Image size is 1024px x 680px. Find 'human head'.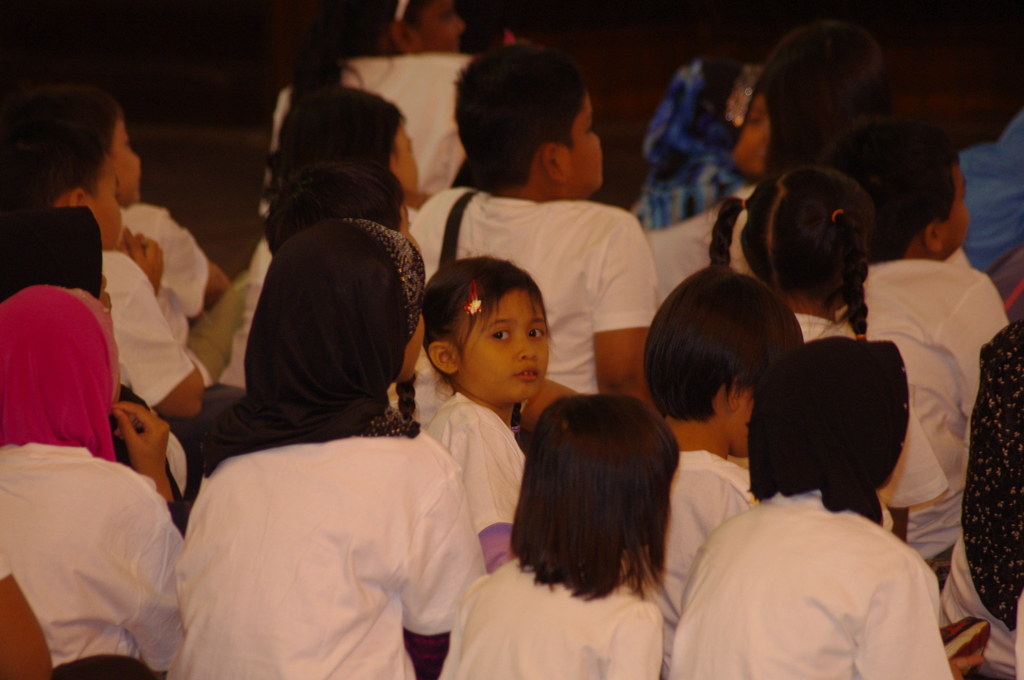
(0,119,120,252).
